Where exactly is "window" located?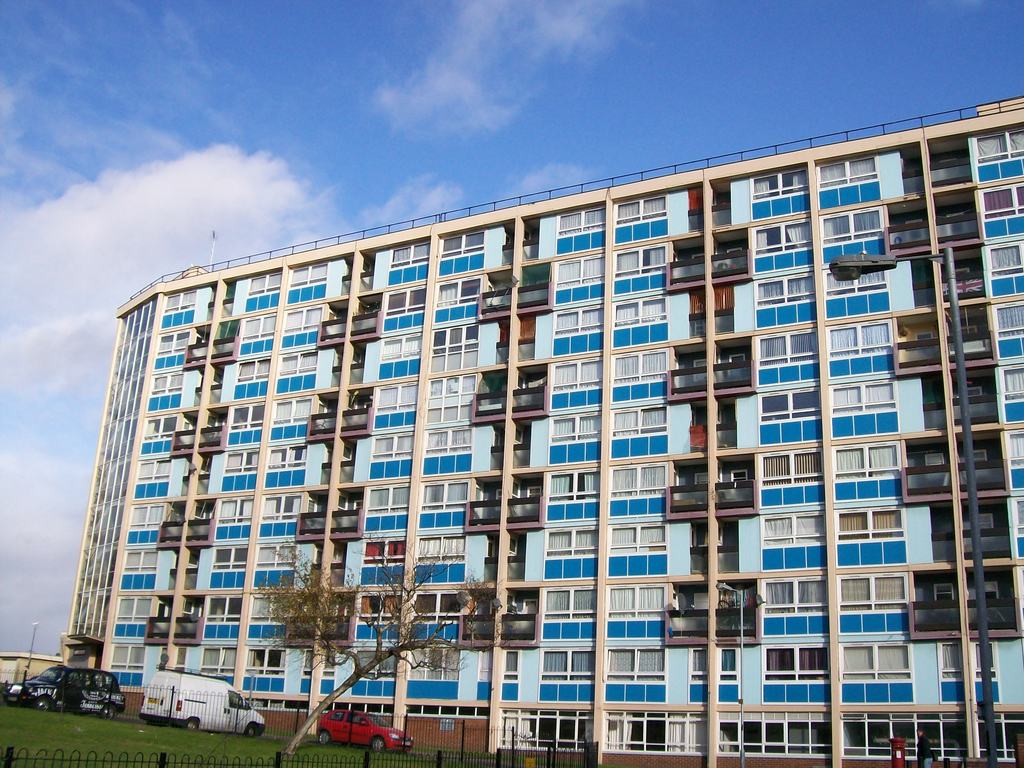
Its bounding box is [556,200,605,237].
